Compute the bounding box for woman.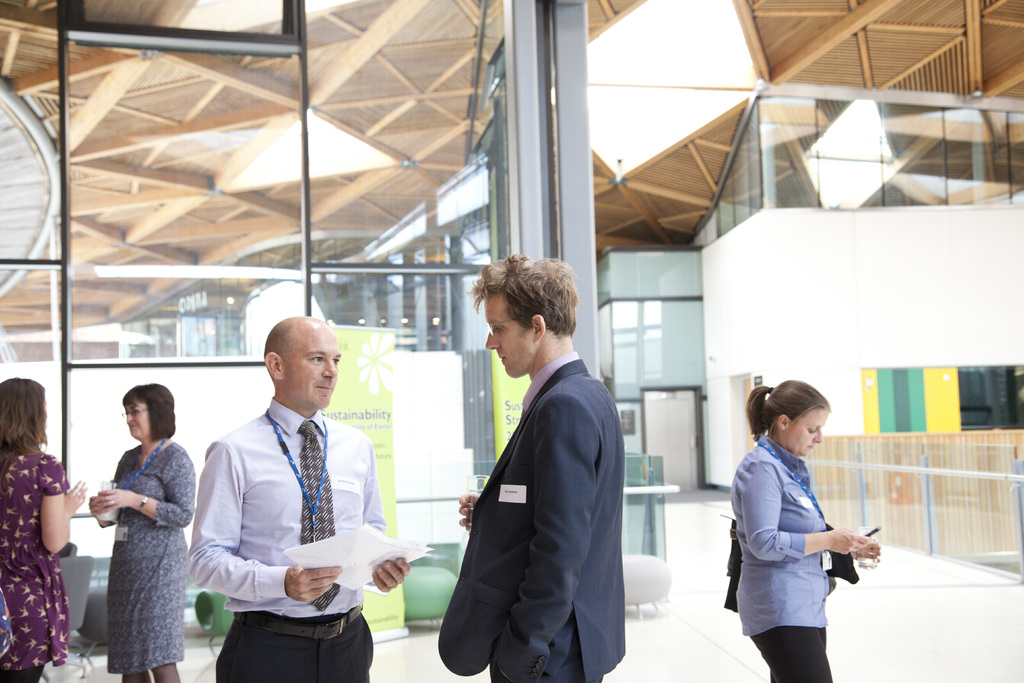
Rect(0, 378, 92, 682).
